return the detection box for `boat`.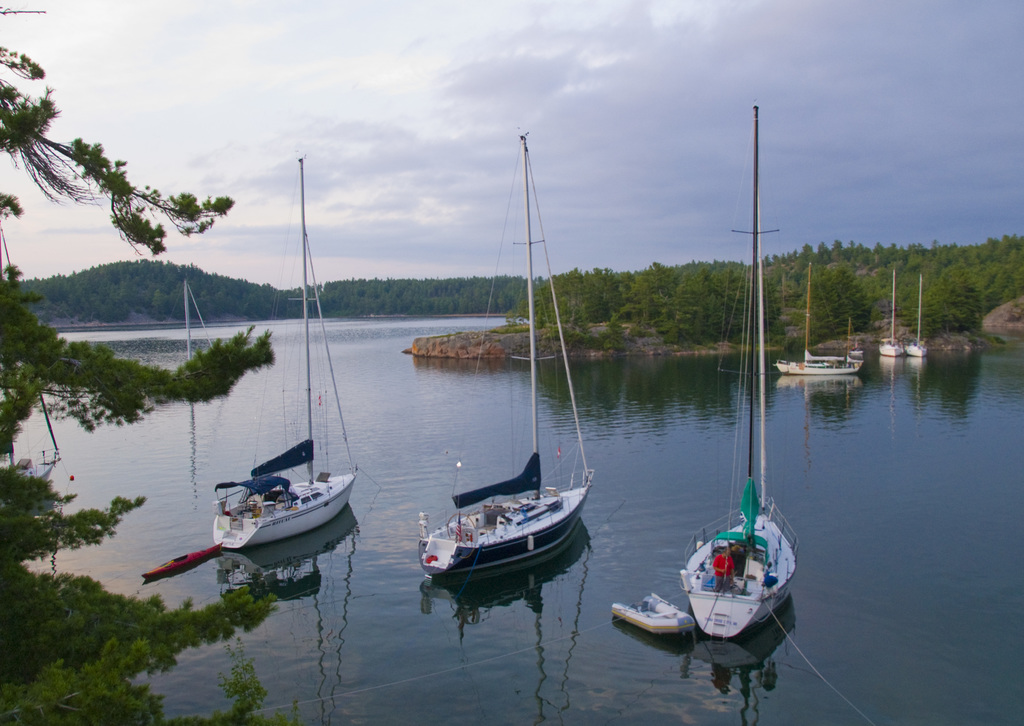
left=883, top=270, right=906, bottom=359.
